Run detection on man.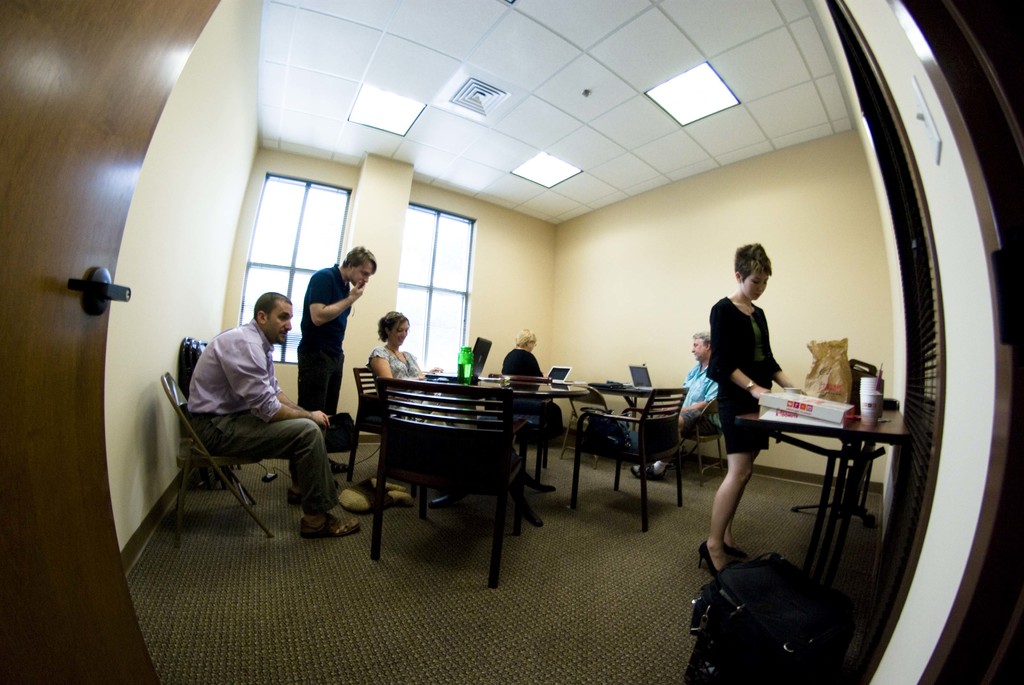
Result: l=285, t=245, r=376, b=502.
